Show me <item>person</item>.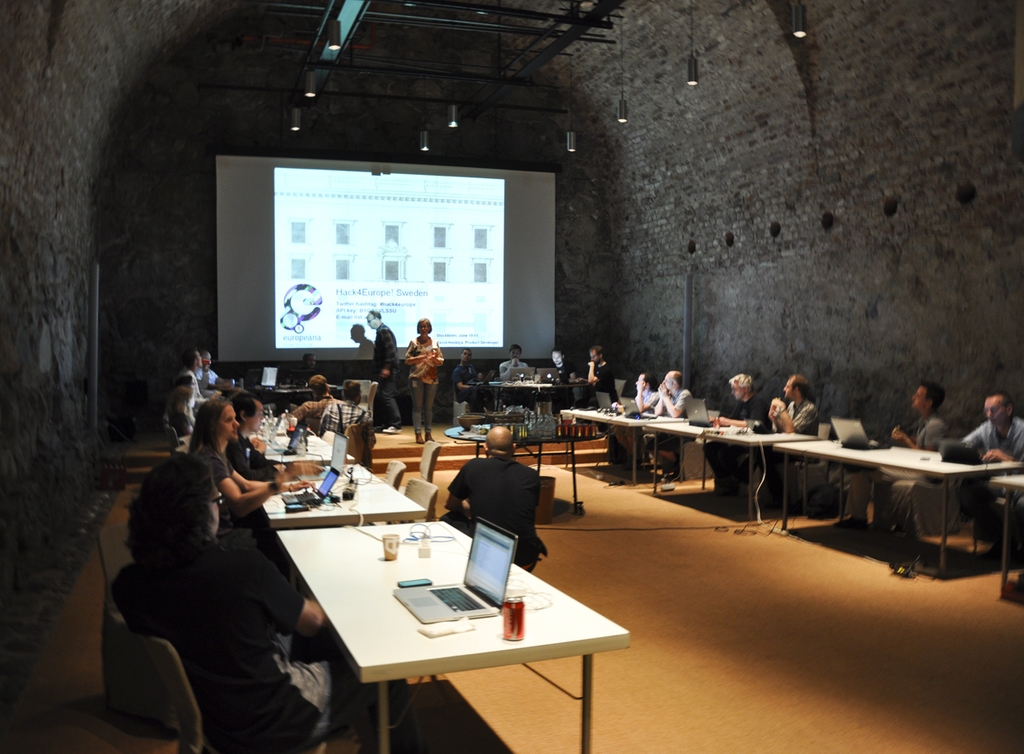
<item>person</item> is here: bbox=(500, 348, 528, 410).
